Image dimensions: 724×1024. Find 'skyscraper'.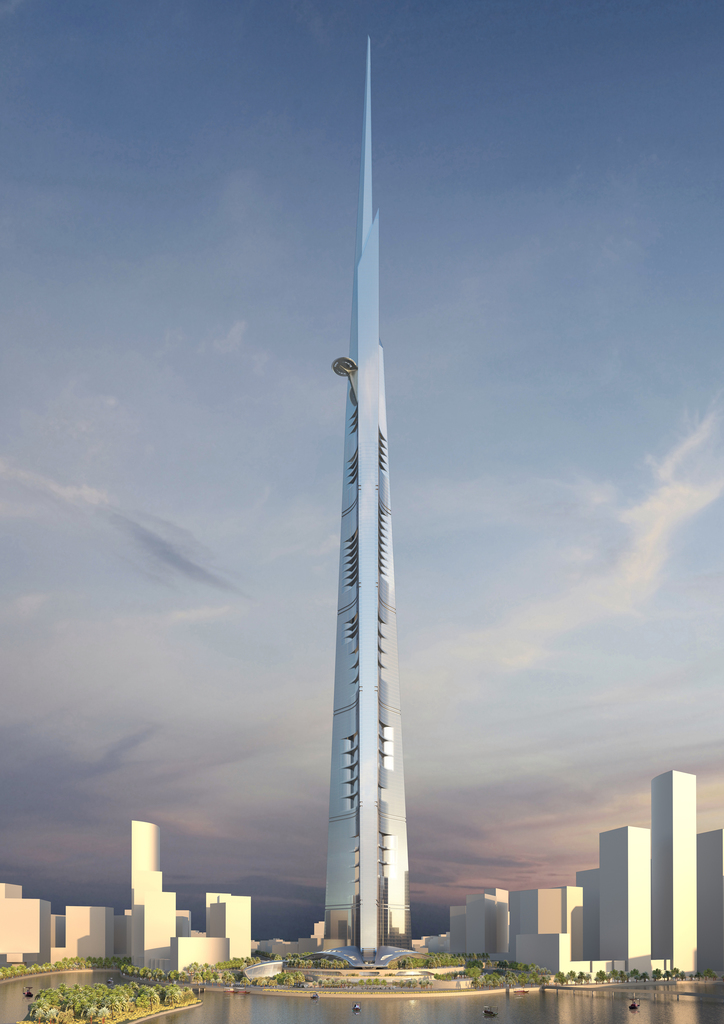
572:869:604:965.
